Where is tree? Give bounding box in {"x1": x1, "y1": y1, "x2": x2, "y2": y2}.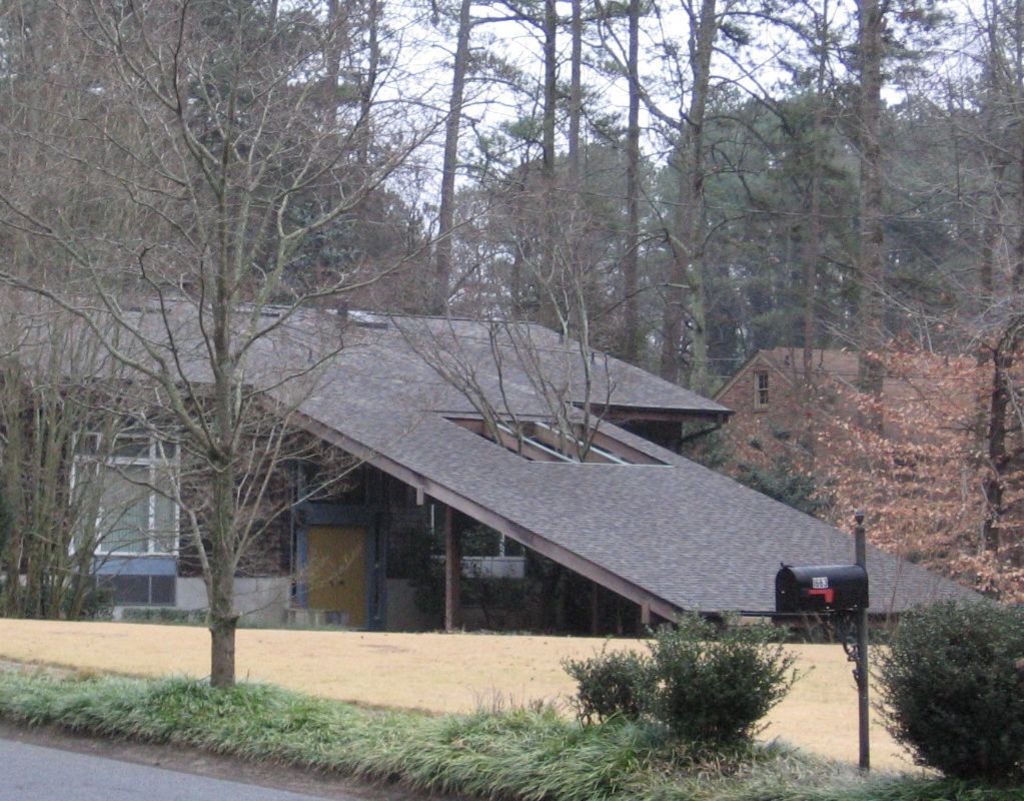
{"x1": 386, "y1": 200, "x2": 626, "y2": 624}.
